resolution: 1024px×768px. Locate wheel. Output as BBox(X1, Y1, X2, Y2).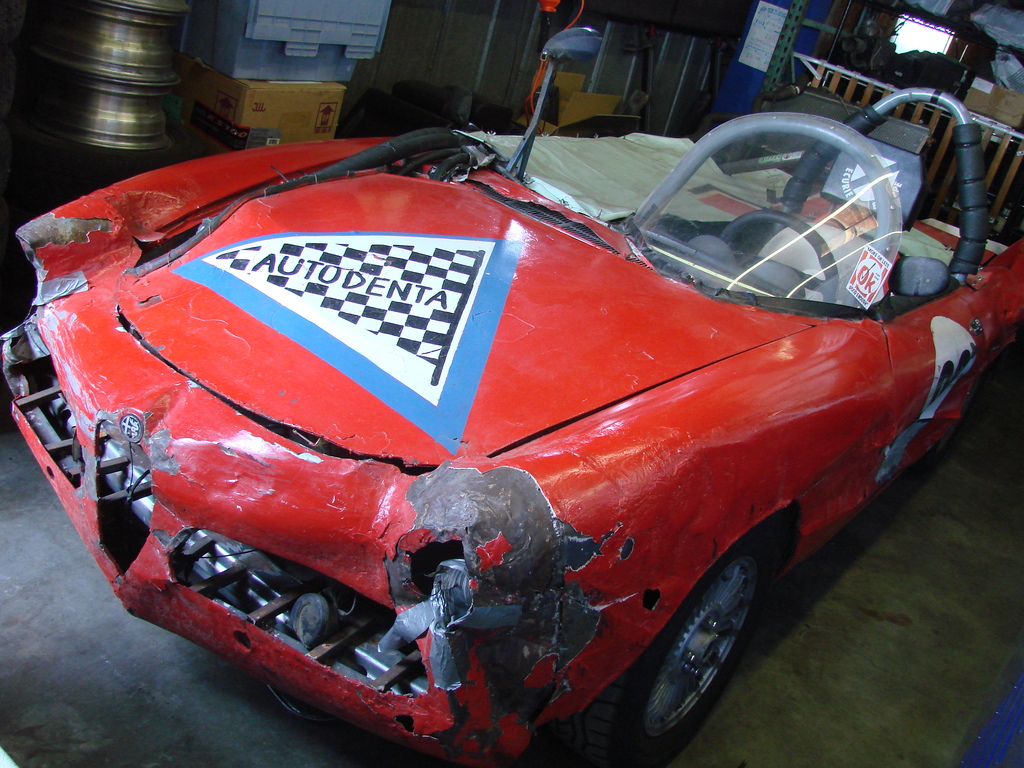
BBox(567, 534, 767, 767).
